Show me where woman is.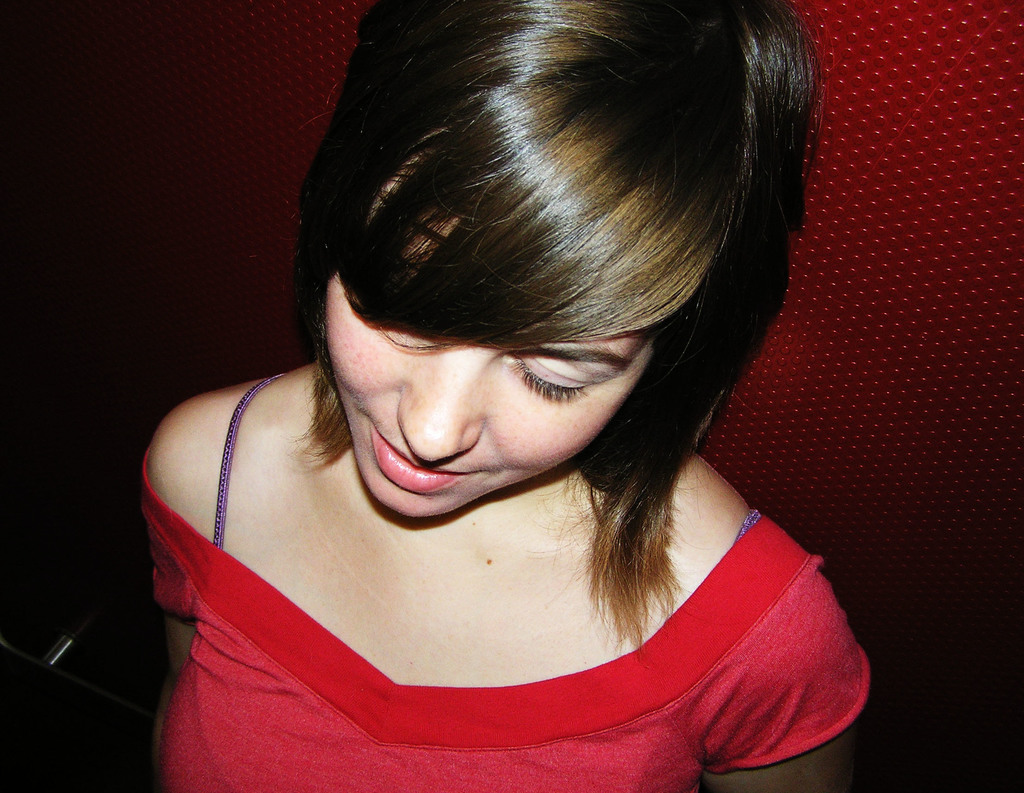
woman is at x1=125, y1=0, x2=876, y2=792.
